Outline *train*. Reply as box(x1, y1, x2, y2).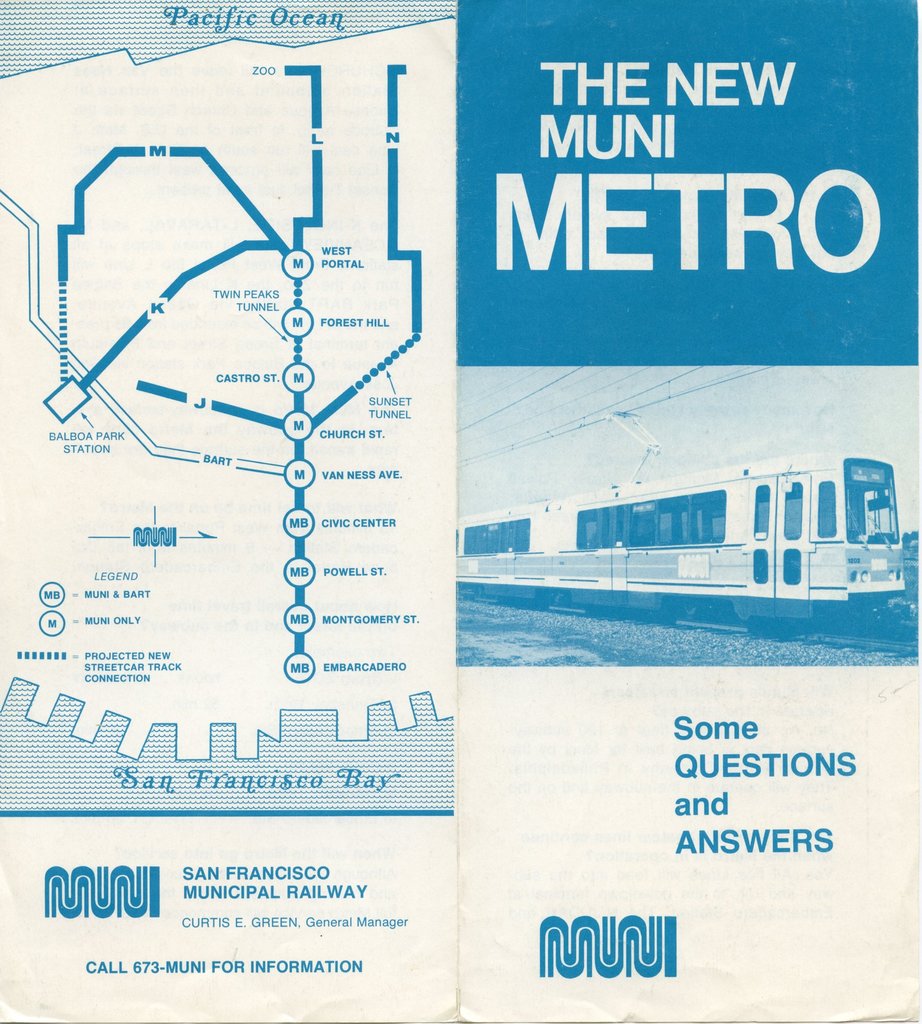
box(456, 413, 918, 627).
